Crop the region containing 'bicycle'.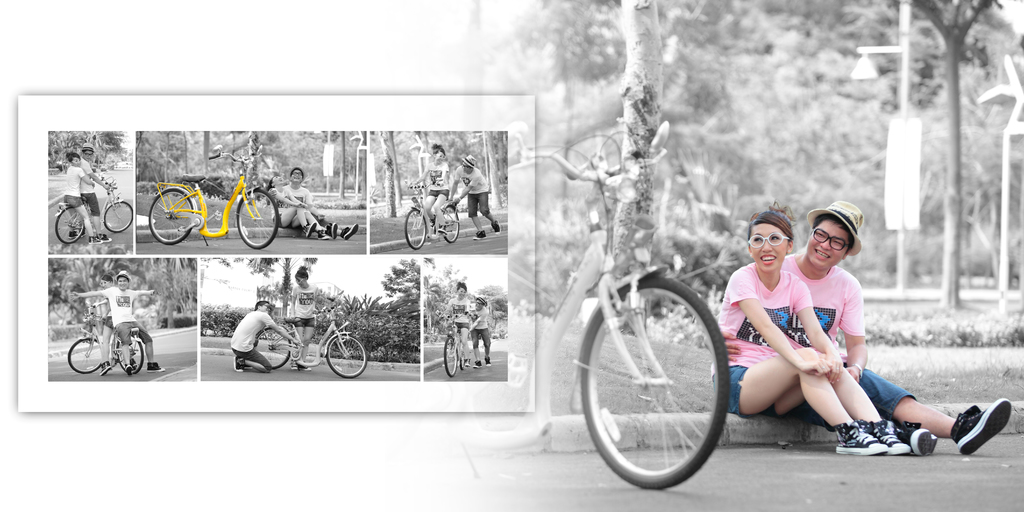
Crop region: <box>142,143,285,241</box>.
